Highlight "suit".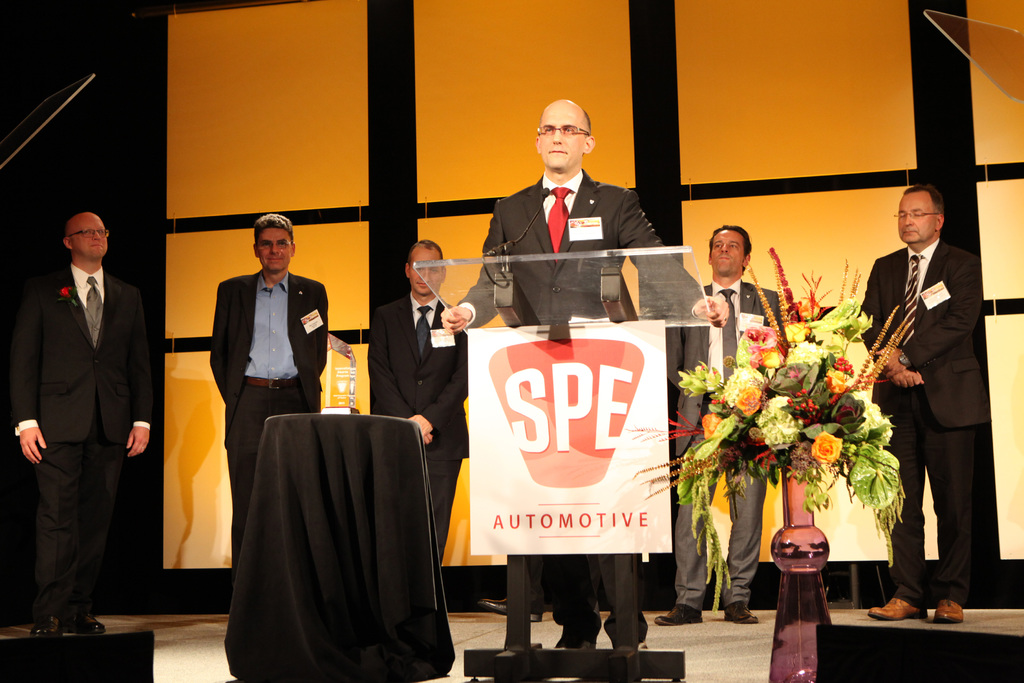
Highlighted region: [205,268,331,483].
